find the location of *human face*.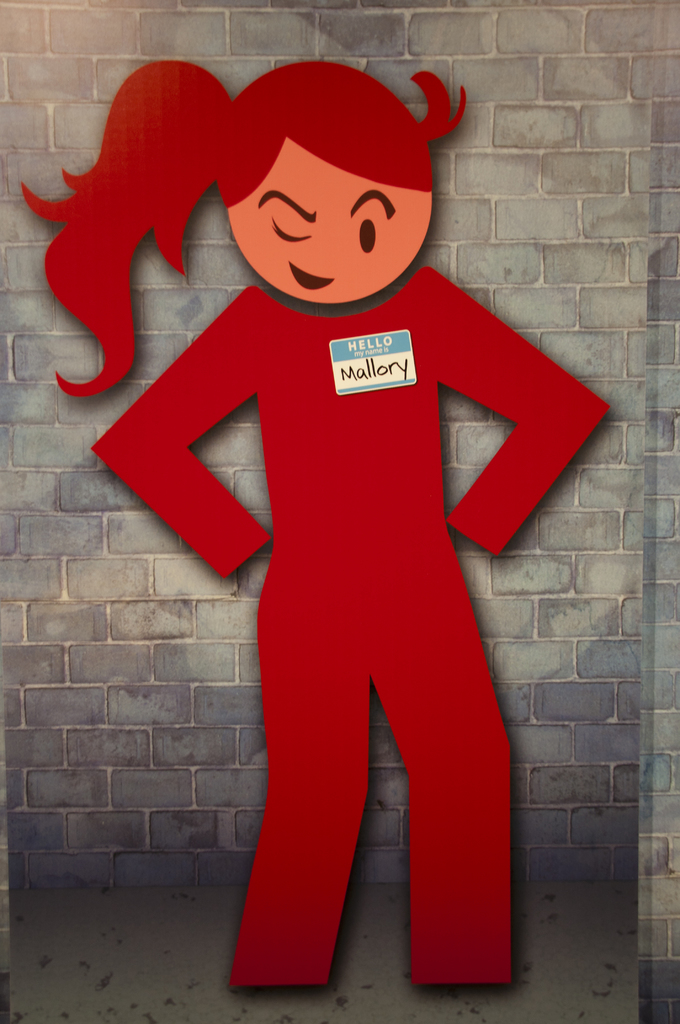
Location: 227/140/430/308.
